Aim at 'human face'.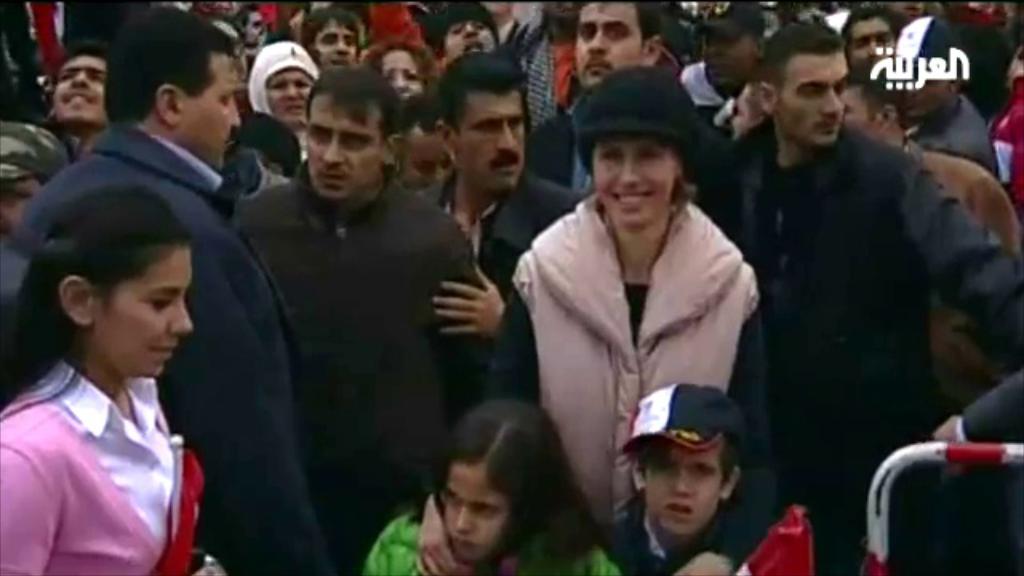
Aimed at x1=843 y1=18 x2=899 y2=77.
